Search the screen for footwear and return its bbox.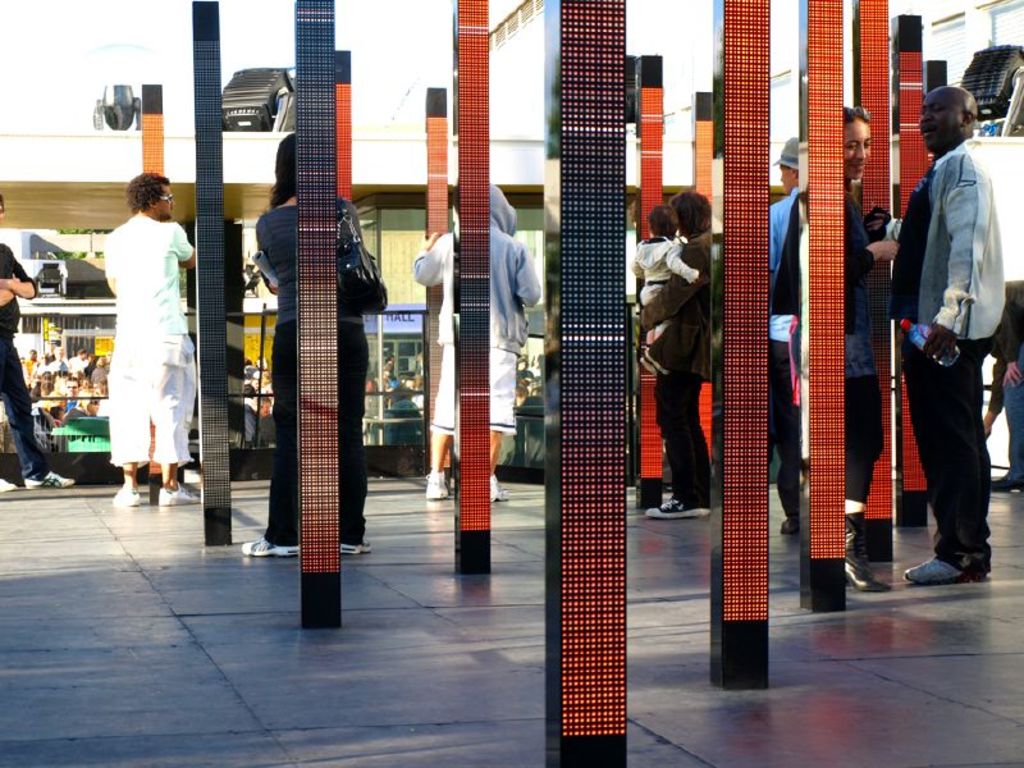
Found: select_region(110, 486, 141, 504).
